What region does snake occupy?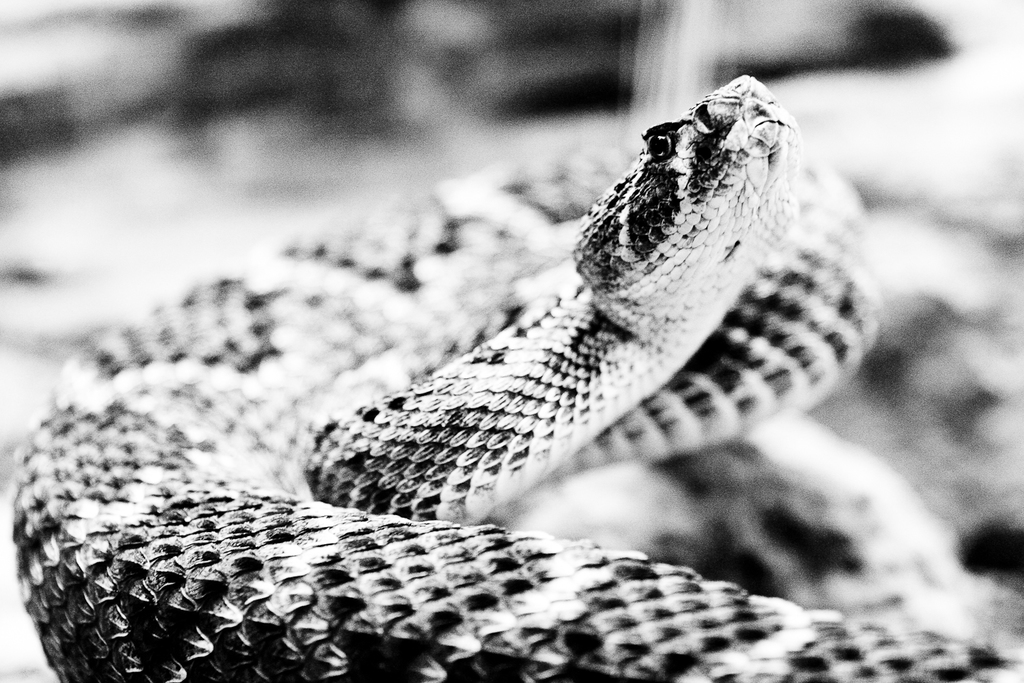
box=[14, 70, 1023, 682].
